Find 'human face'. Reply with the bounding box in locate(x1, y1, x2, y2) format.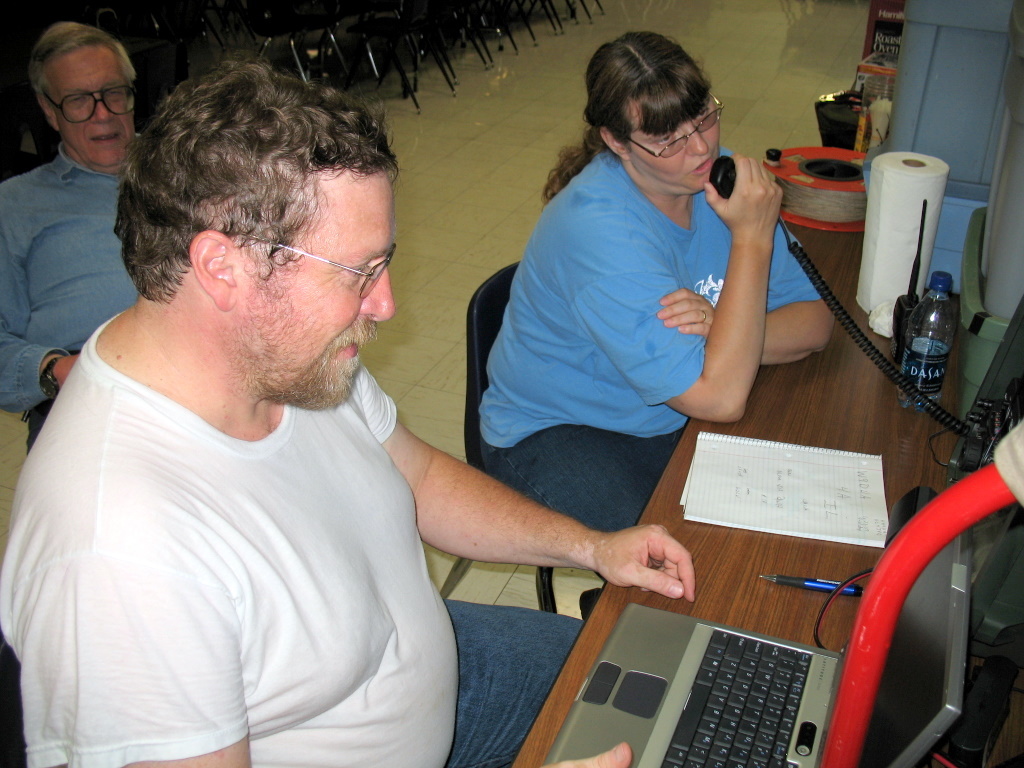
locate(629, 98, 719, 192).
